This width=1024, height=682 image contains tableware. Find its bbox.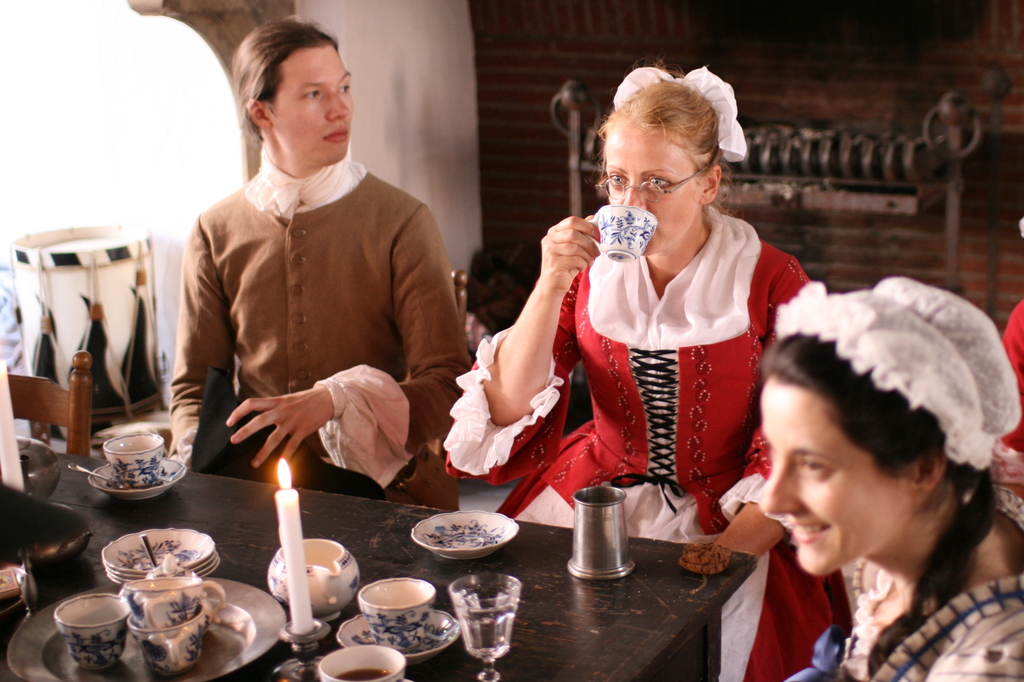
[x1=6, y1=580, x2=289, y2=681].
